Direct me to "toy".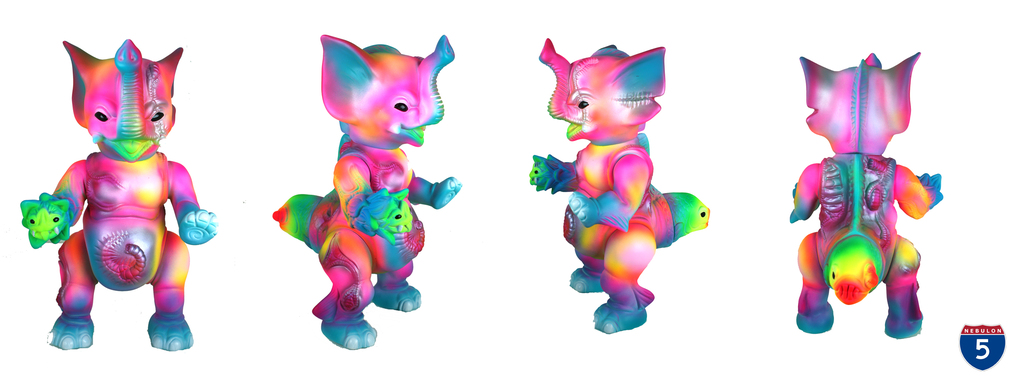
Direction: pyautogui.locateOnScreen(525, 36, 717, 339).
